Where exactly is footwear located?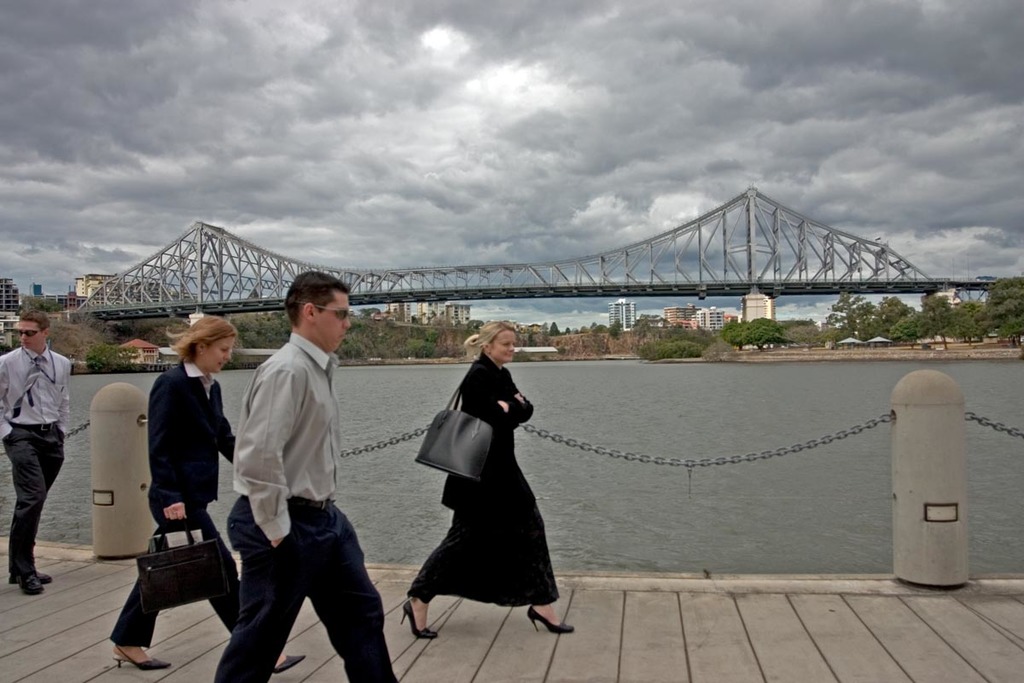
Its bounding box is locate(523, 604, 578, 632).
